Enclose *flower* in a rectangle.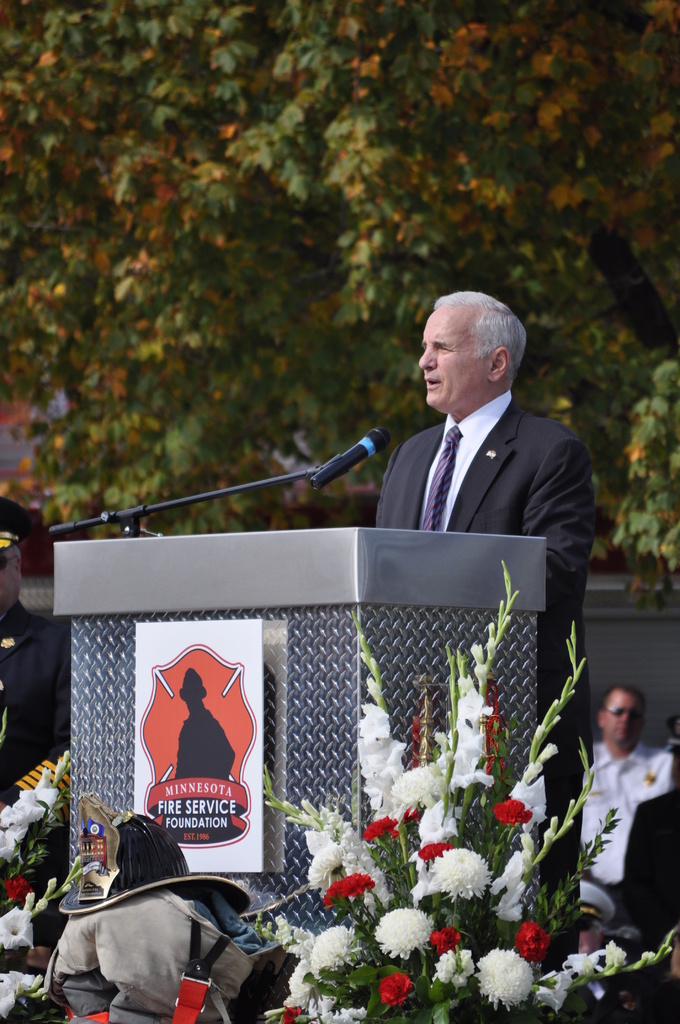
<region>483, 945, 535, 1017</region>.
